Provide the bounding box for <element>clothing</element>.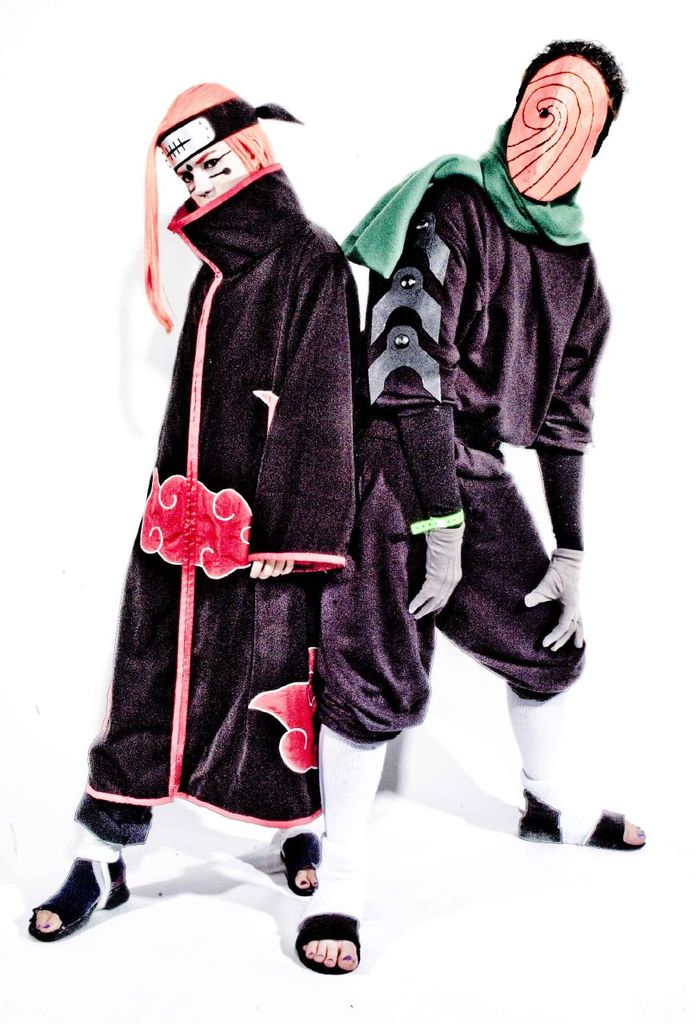
select_region(65, 50, 382, 944).
